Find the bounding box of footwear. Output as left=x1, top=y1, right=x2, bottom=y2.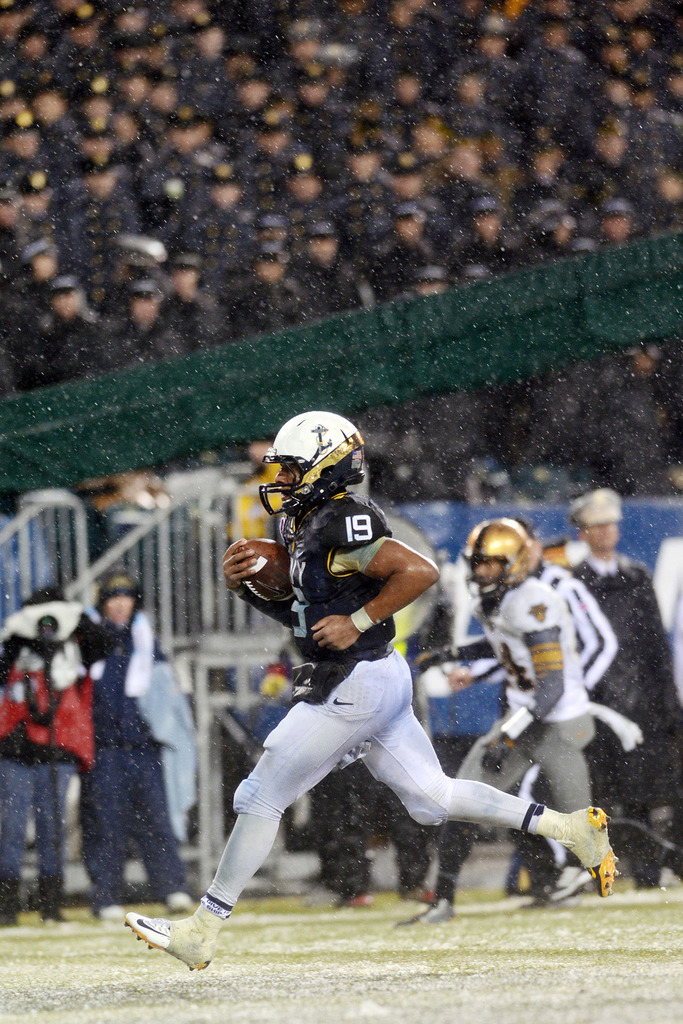
left=514, top=854, right=593, bottom=910.
